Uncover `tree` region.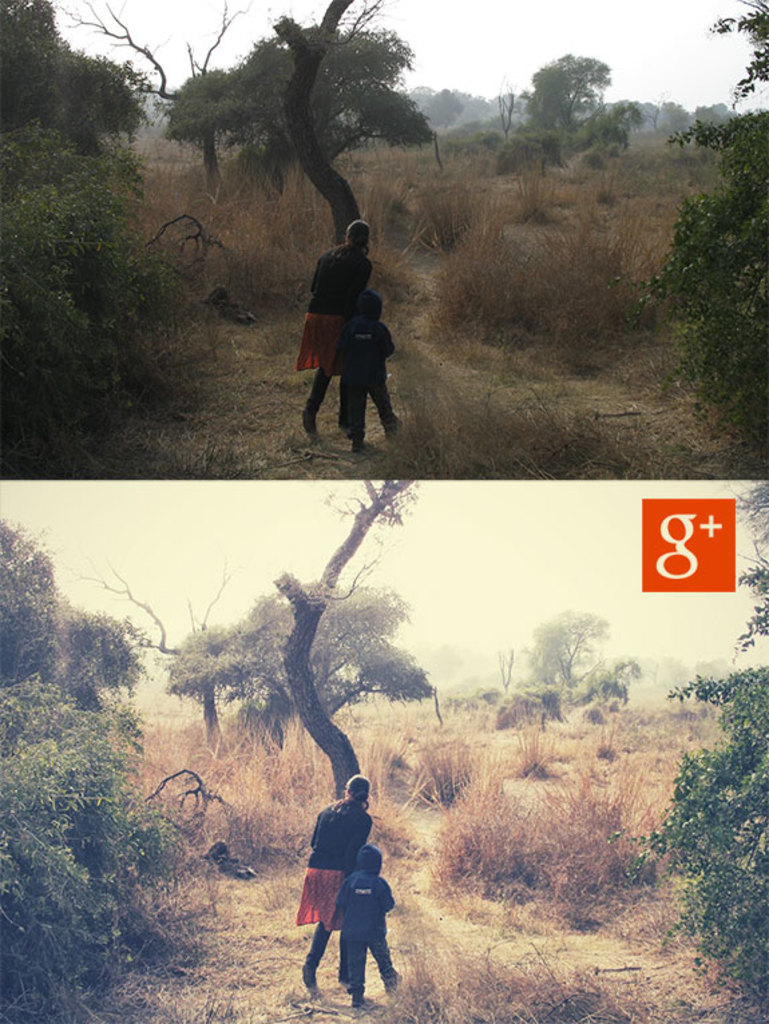
Uncovered: BBox(160, 576, 437, 741).
